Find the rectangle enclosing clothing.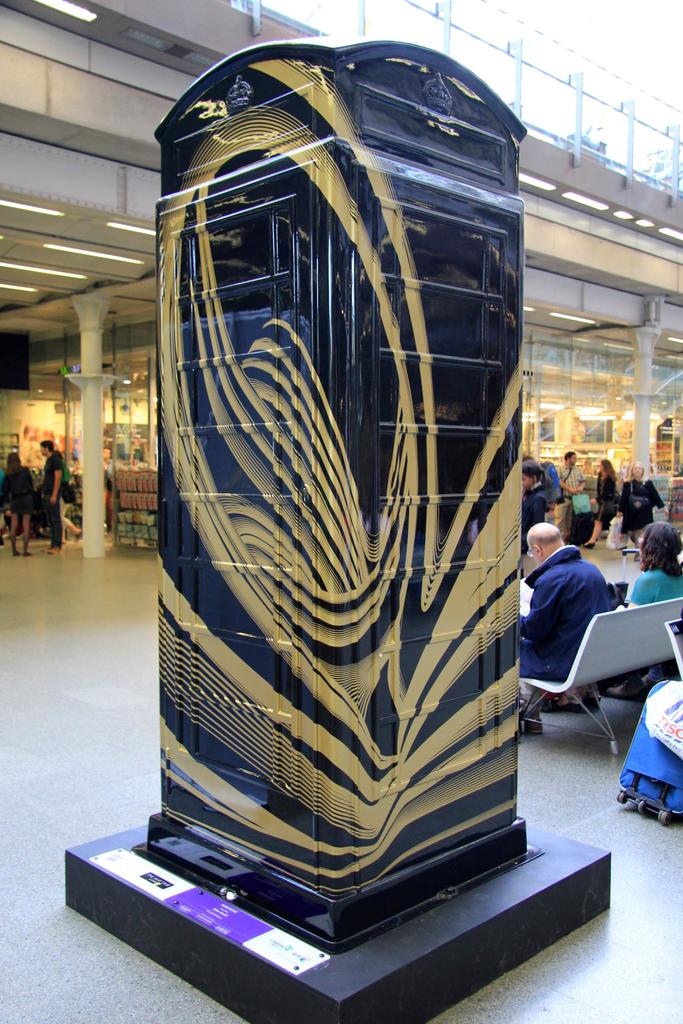
(517,545,617,724).
